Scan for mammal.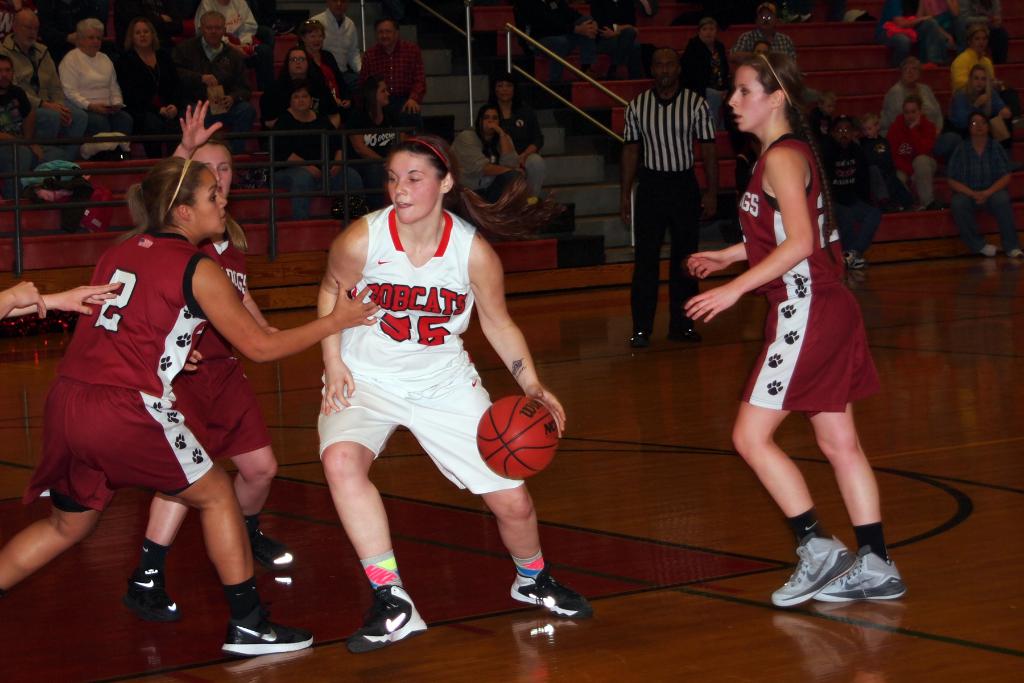
Scan result: crop(556, 0, 634, 88).
